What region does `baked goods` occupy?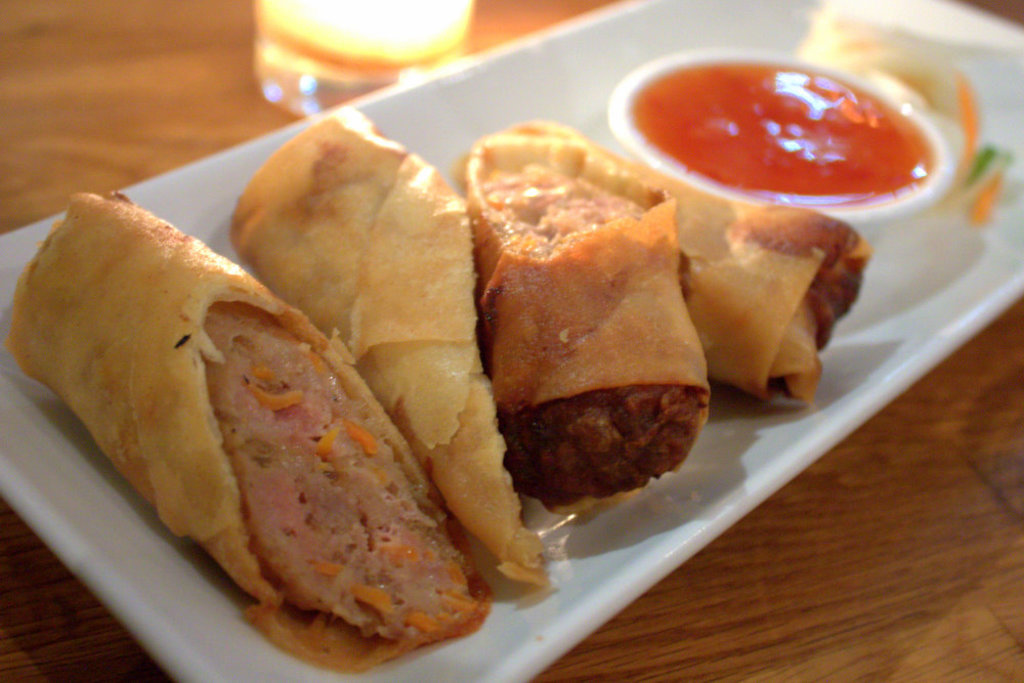
(x1=458, y1=99, x2=686, y2=518).
